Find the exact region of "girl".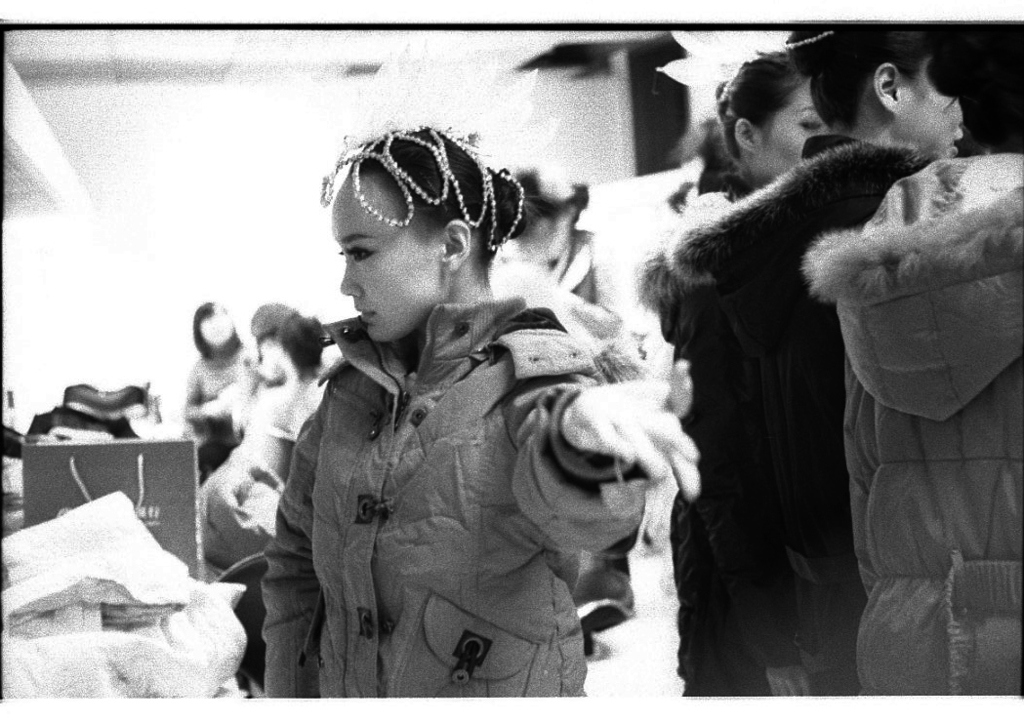
Exact region: select_region(716, 49, 817, 196).
